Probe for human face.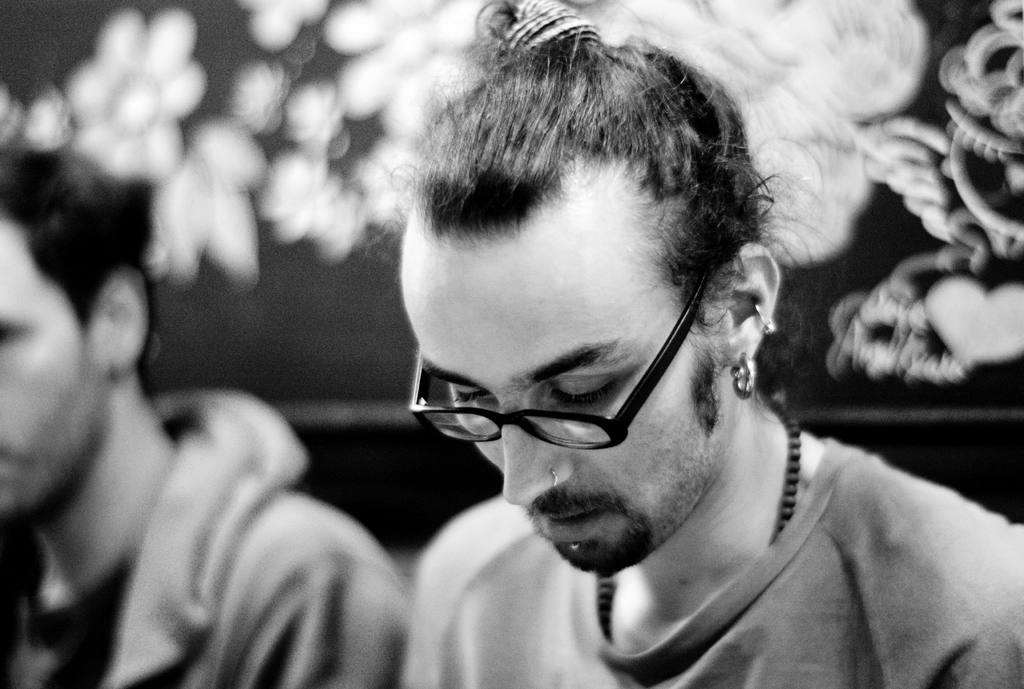
Probe result: bbox(399, 206, 744, 570).
